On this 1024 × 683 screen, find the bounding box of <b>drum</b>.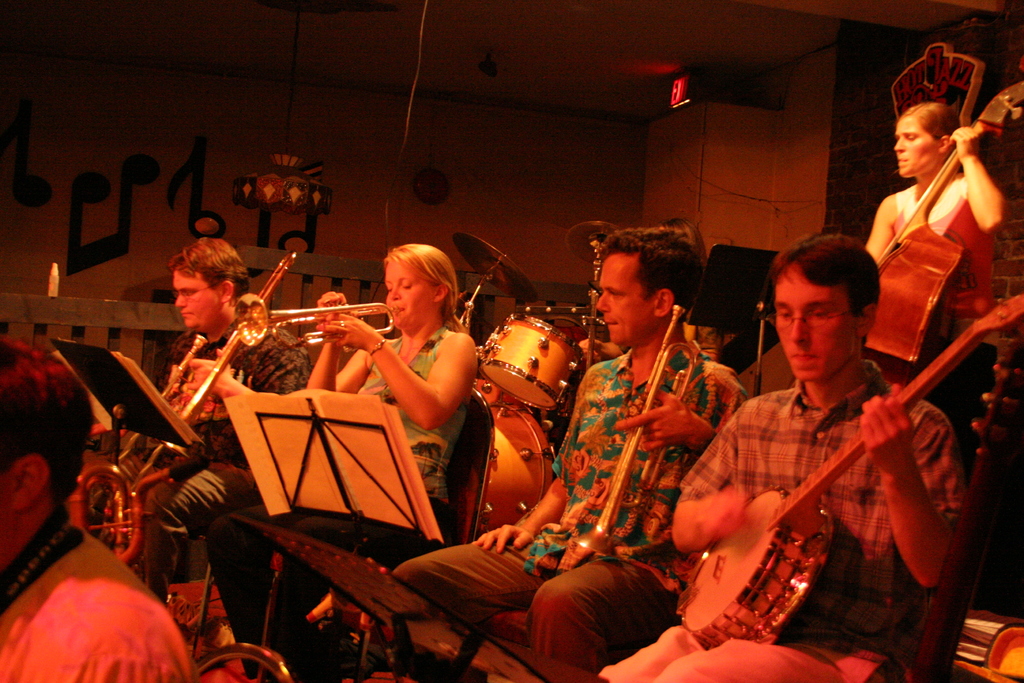
Bounding box: bbox(481, 313, 587, 410).
